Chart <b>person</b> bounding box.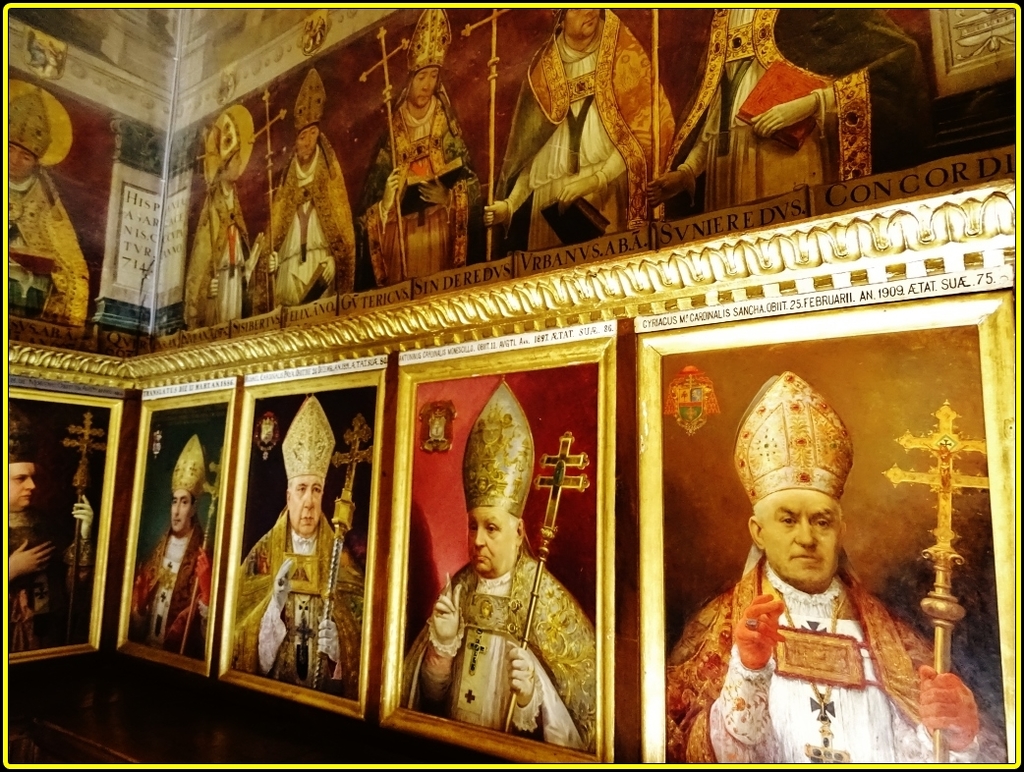
Charted: Rect(645, 8, 922, 214).
